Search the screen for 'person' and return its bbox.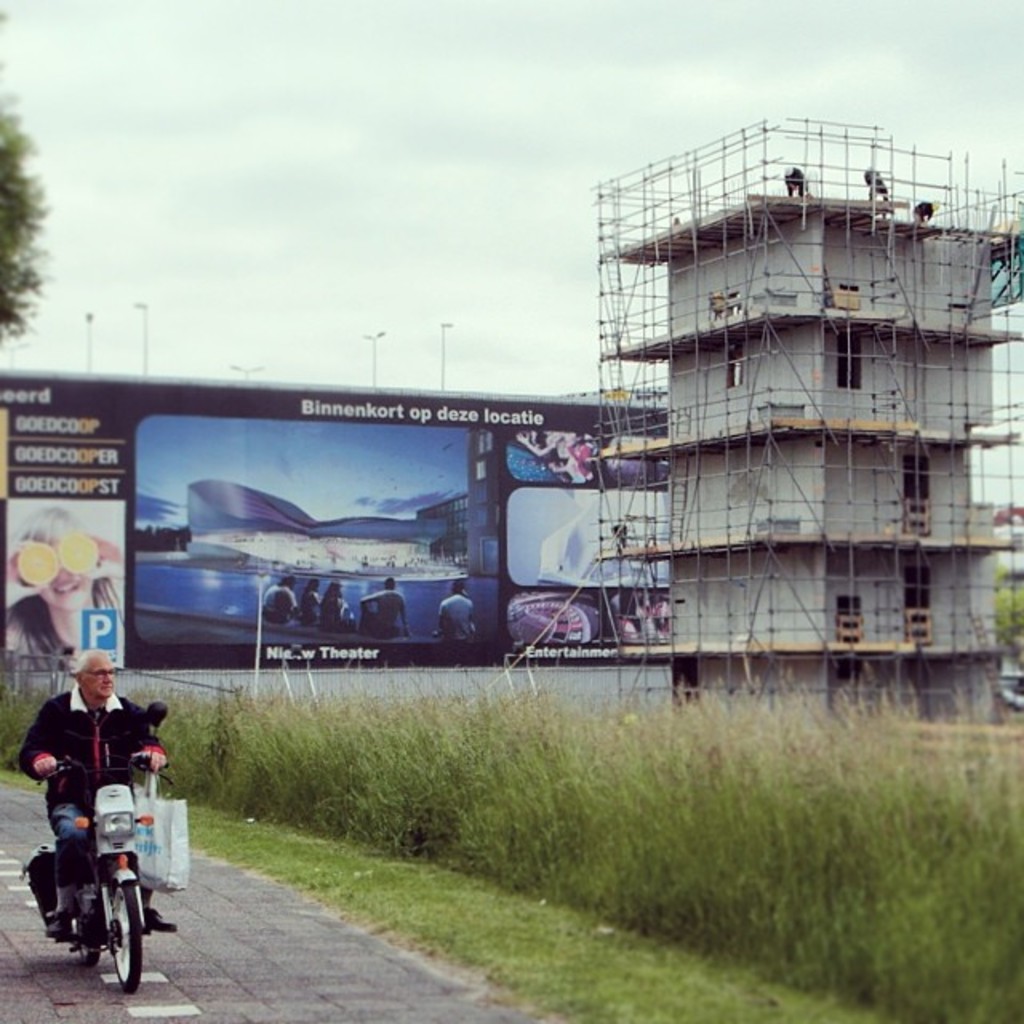
Found: l=856, t=166, r=893, b=211.
